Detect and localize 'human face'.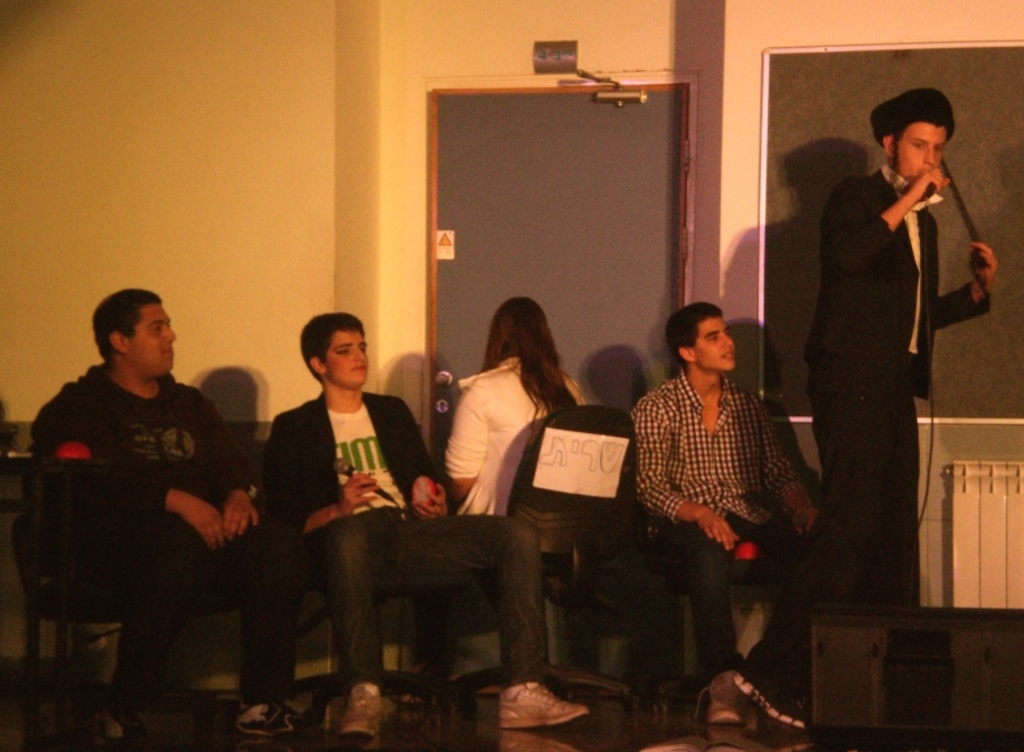
Localized at box=[686, 317, 733, 371].
